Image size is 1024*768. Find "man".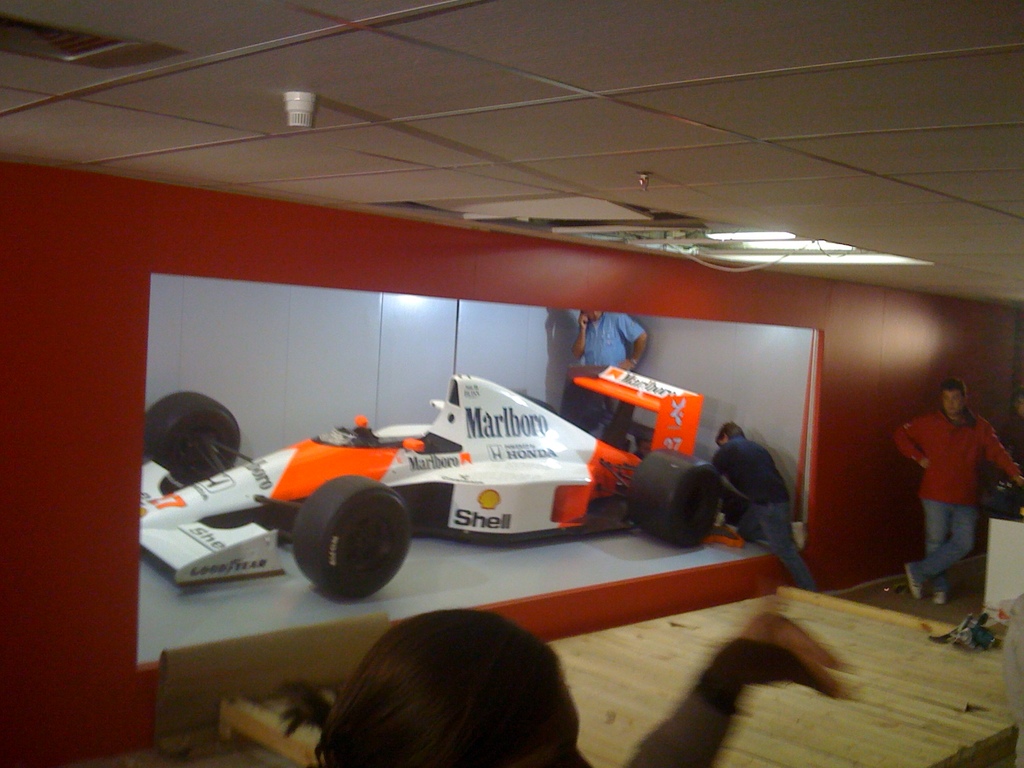
(left=905, top=378, right=1023, bottom=612).
